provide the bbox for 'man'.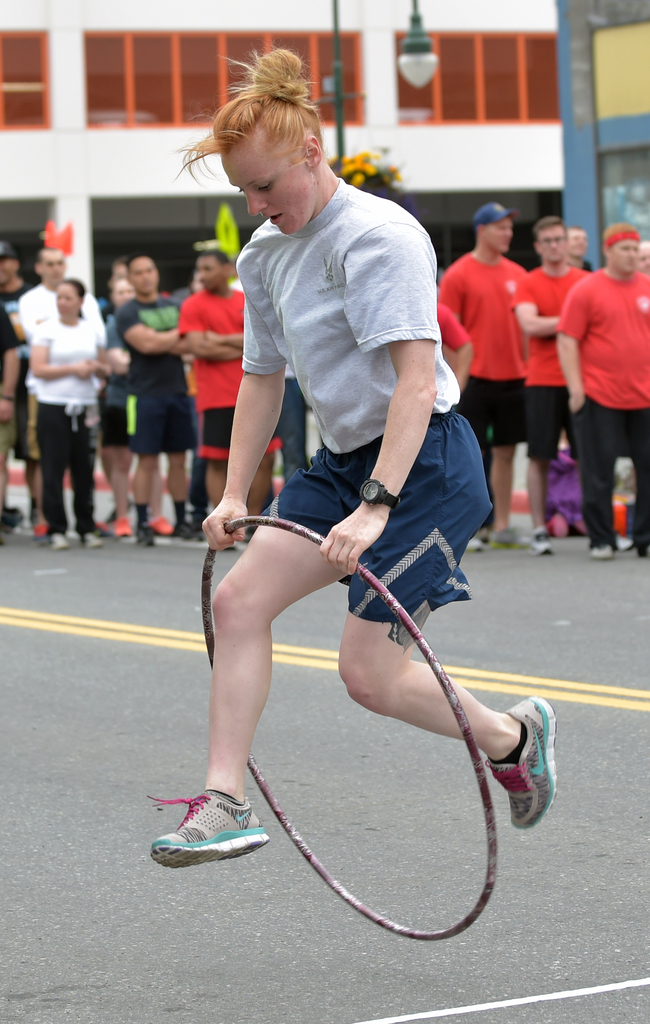
detection(503, 213, 599, 550).
